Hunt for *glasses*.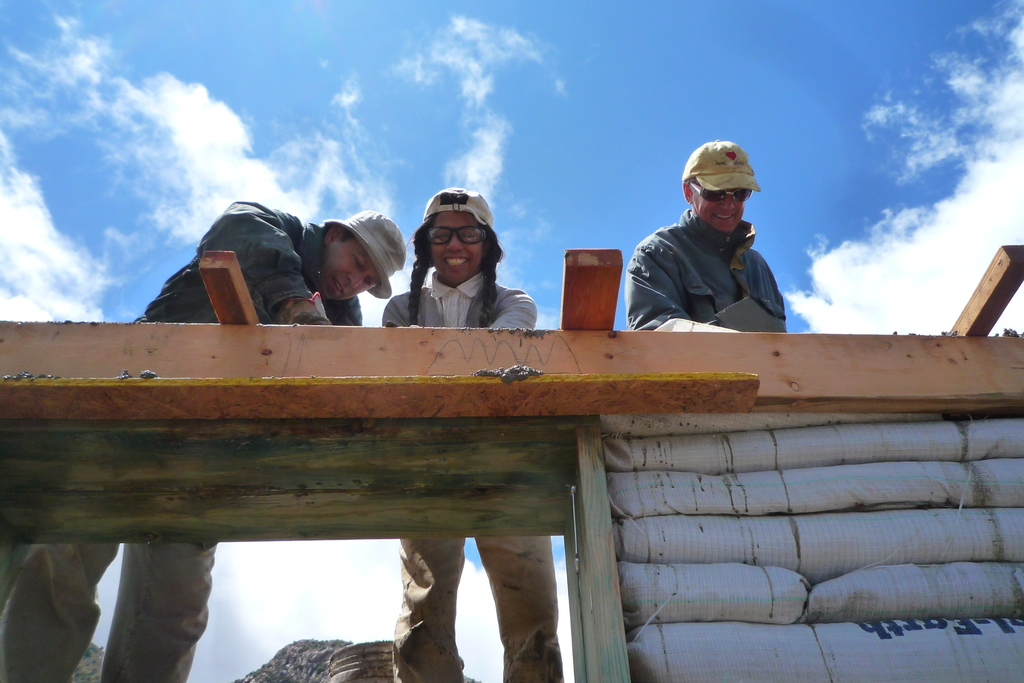
Hunted down at left=422, top=222, right=485, bottom=247.
